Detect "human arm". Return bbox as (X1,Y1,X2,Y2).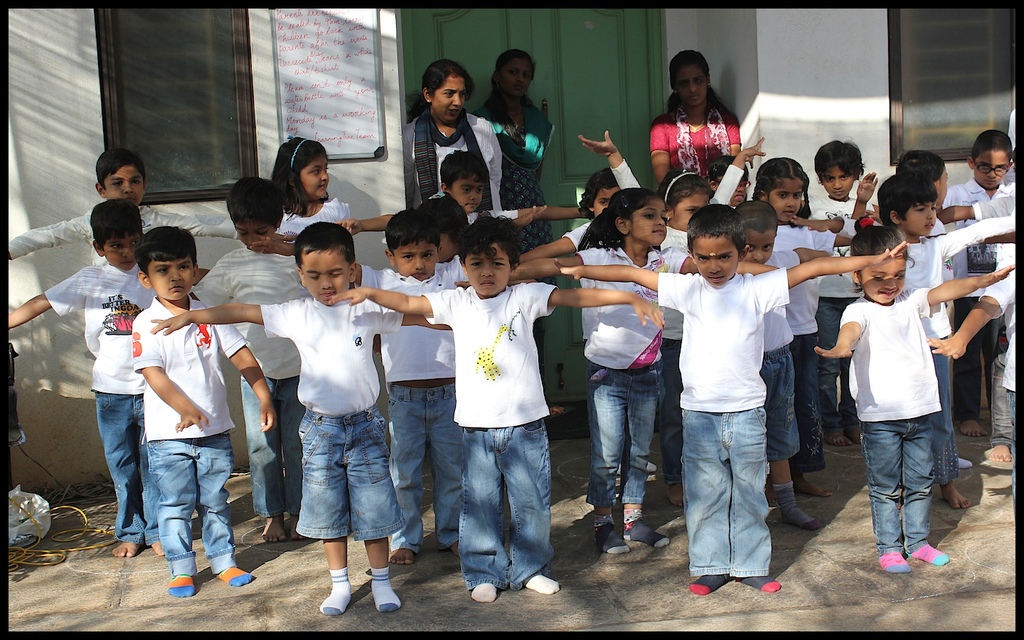
(336,210,398,235).
